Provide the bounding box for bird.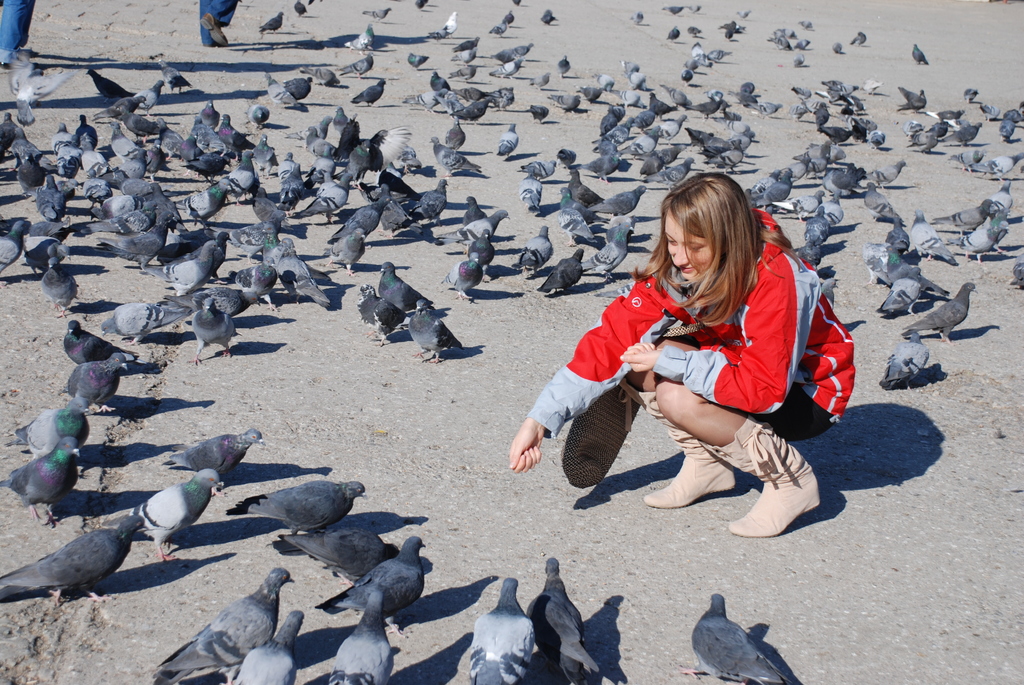
l=795, t=52, r=806, b=68.
